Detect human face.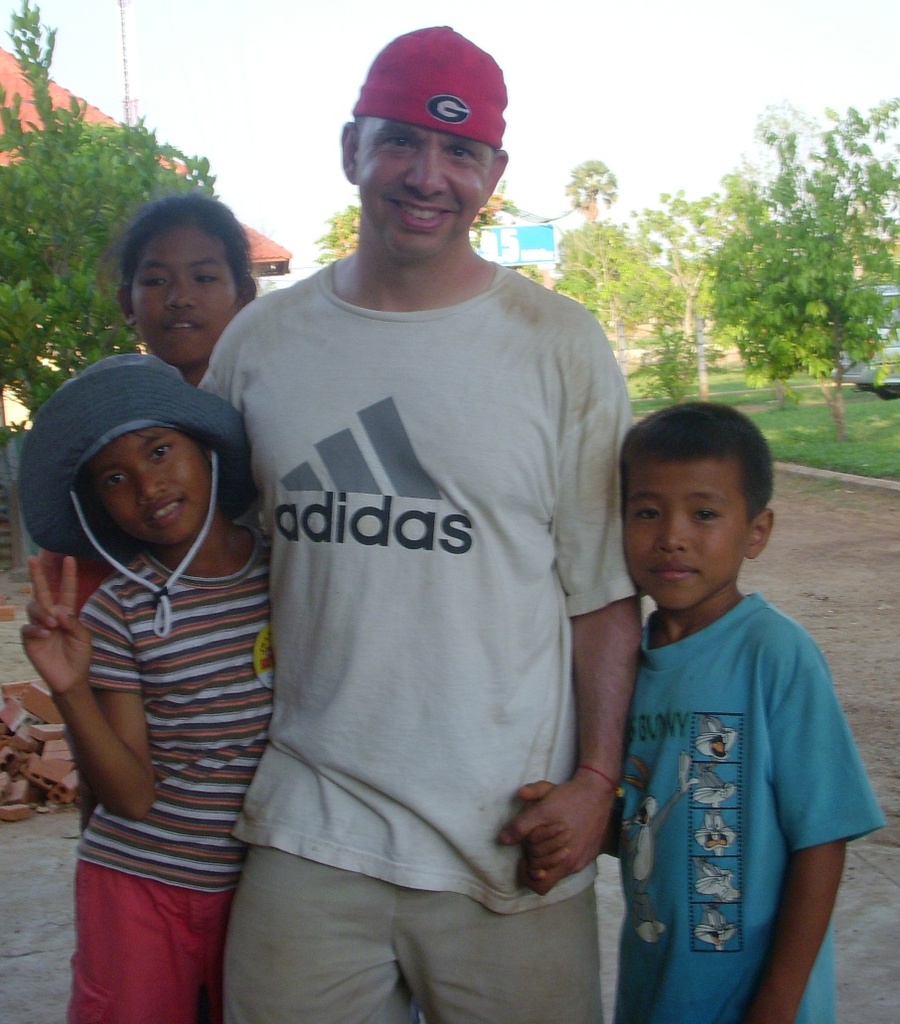
Detected at <bbox>81, 427, 213, 541</bbox>.
